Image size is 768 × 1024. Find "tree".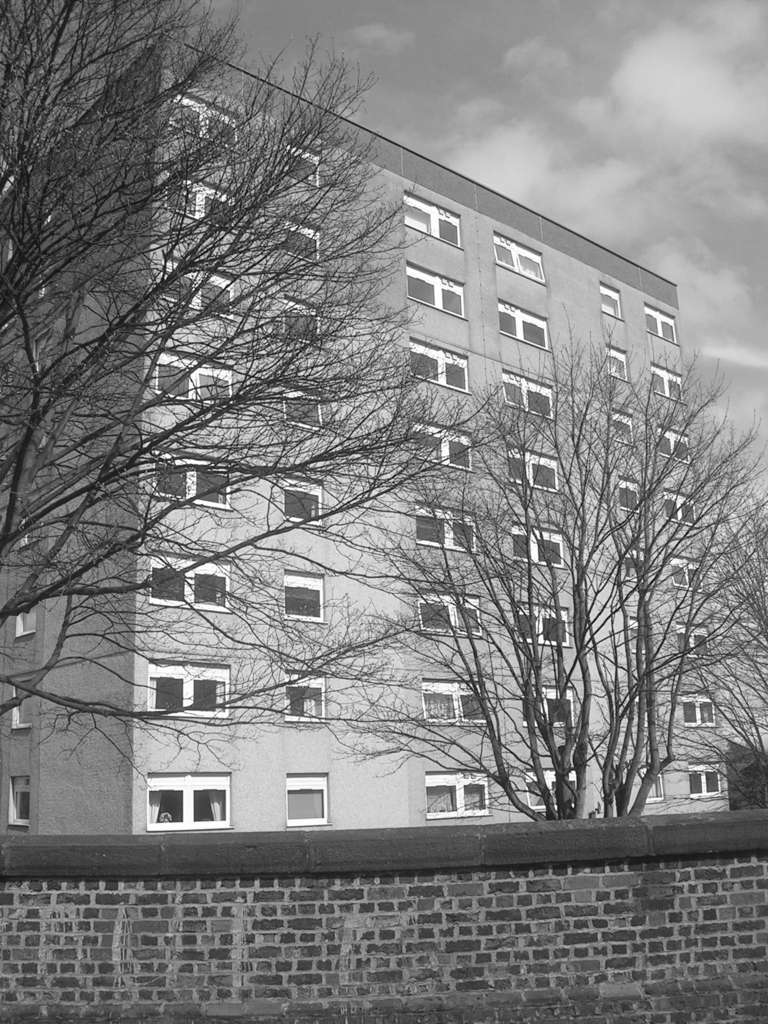
{"x1": 668, "y1": 477, "x2": 767, "y2": 799}.
